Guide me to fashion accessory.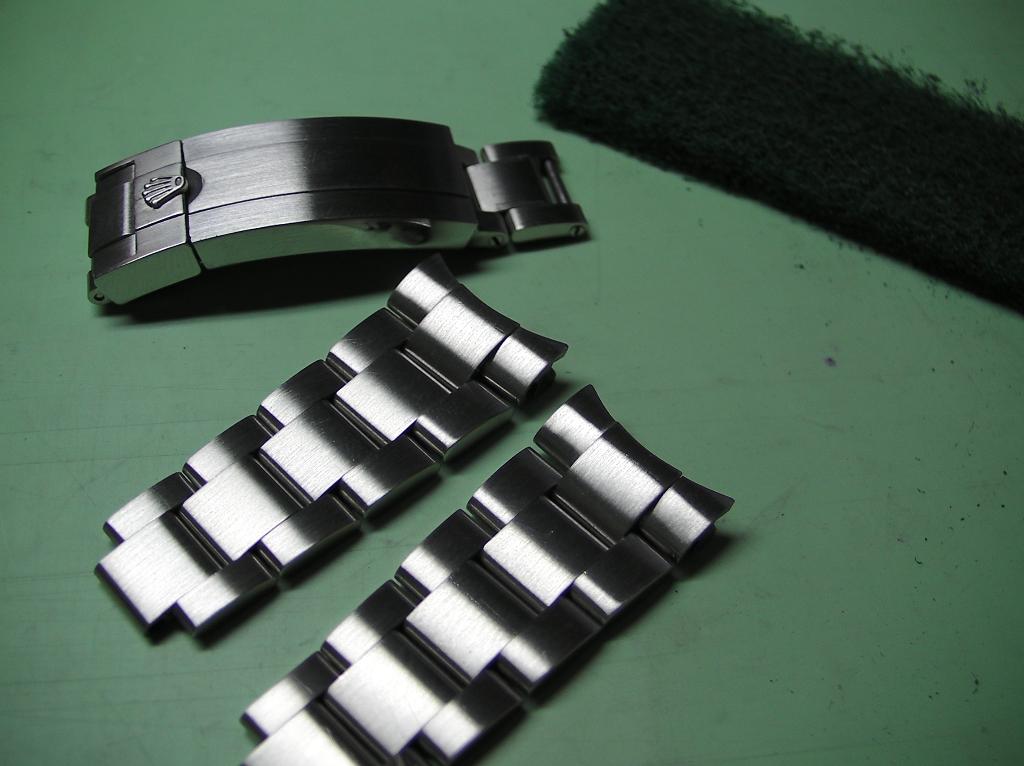
Guidance: <region>87, 115, 590, 310</region>.
